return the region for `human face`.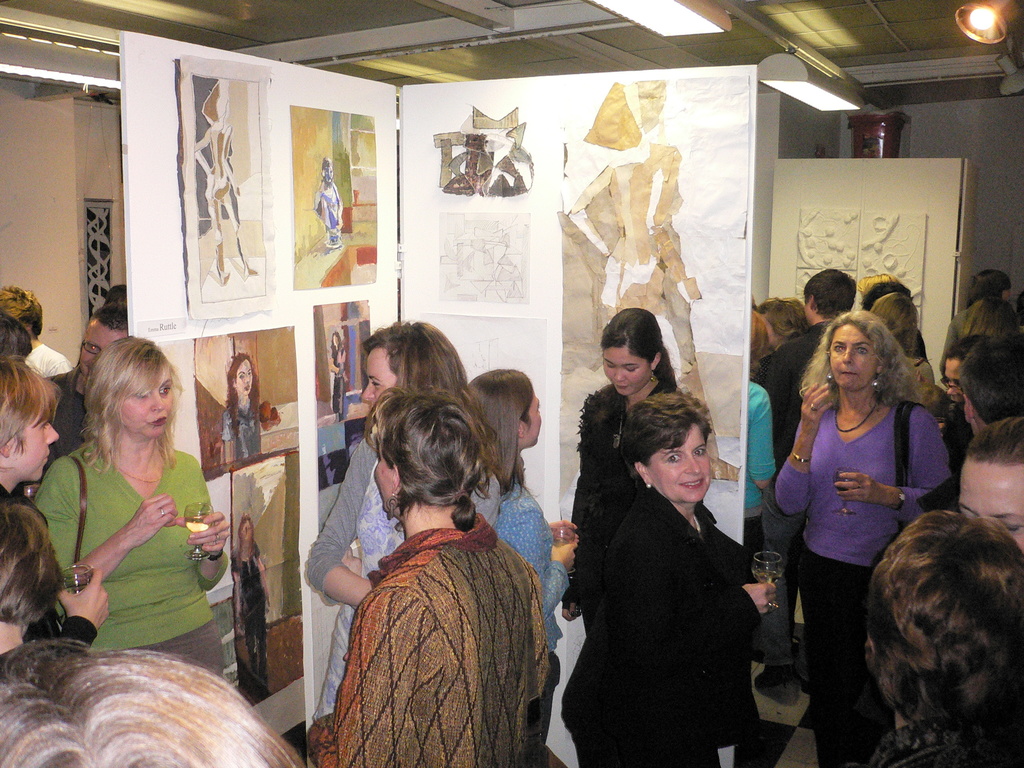
region(828, 323, 874, 394).
